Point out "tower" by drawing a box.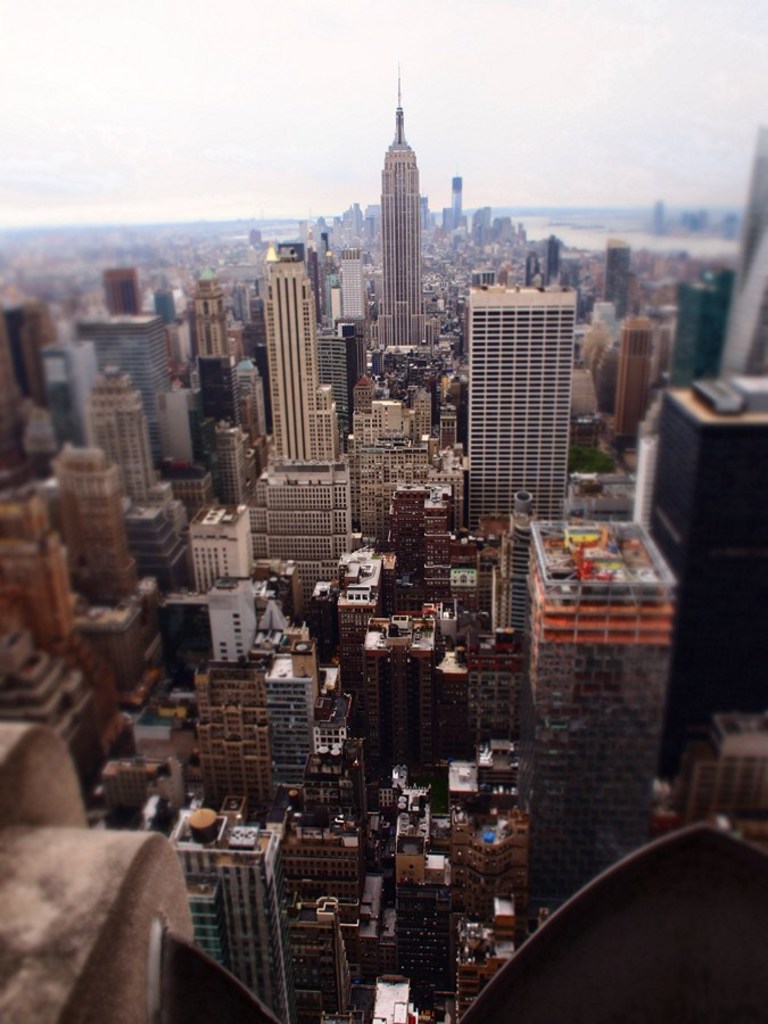
133 473 208 591.
